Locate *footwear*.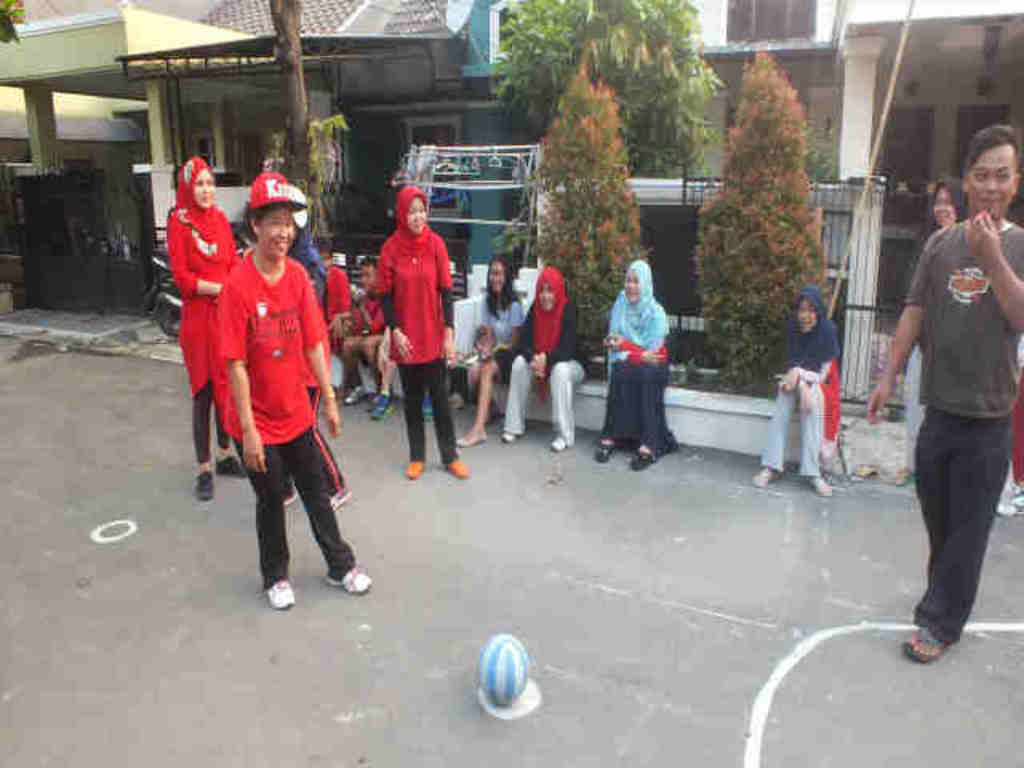
Bounding box: (501,432,523,445).
